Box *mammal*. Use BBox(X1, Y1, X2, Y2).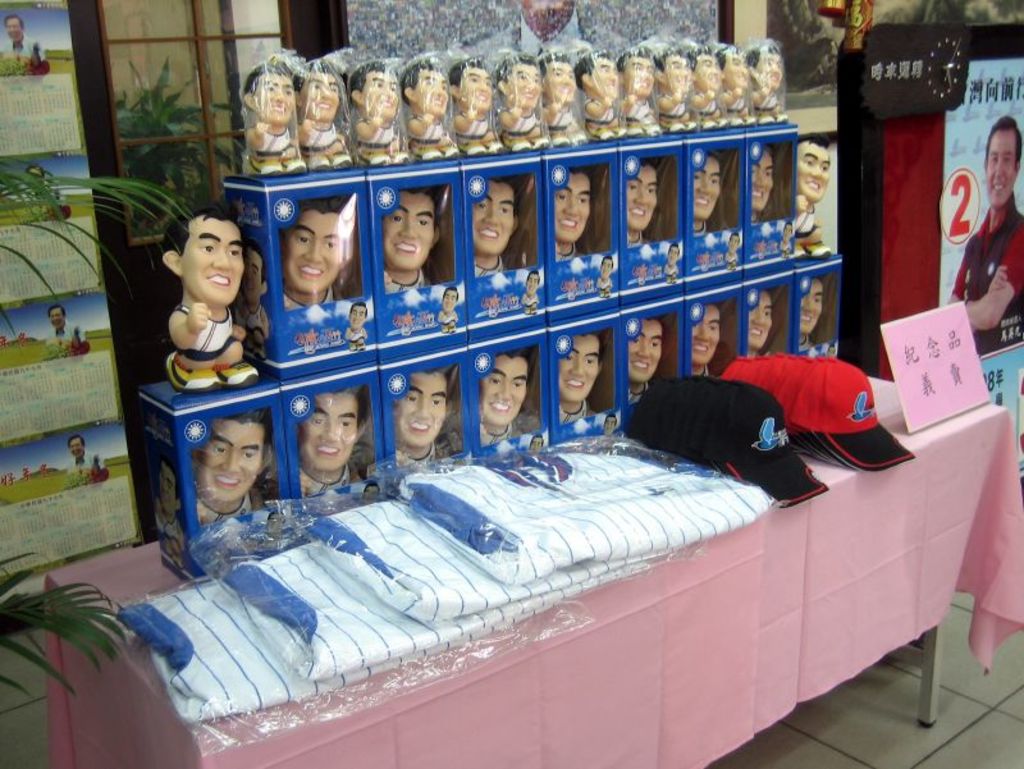
BBox(435, 288, 456, 340).
